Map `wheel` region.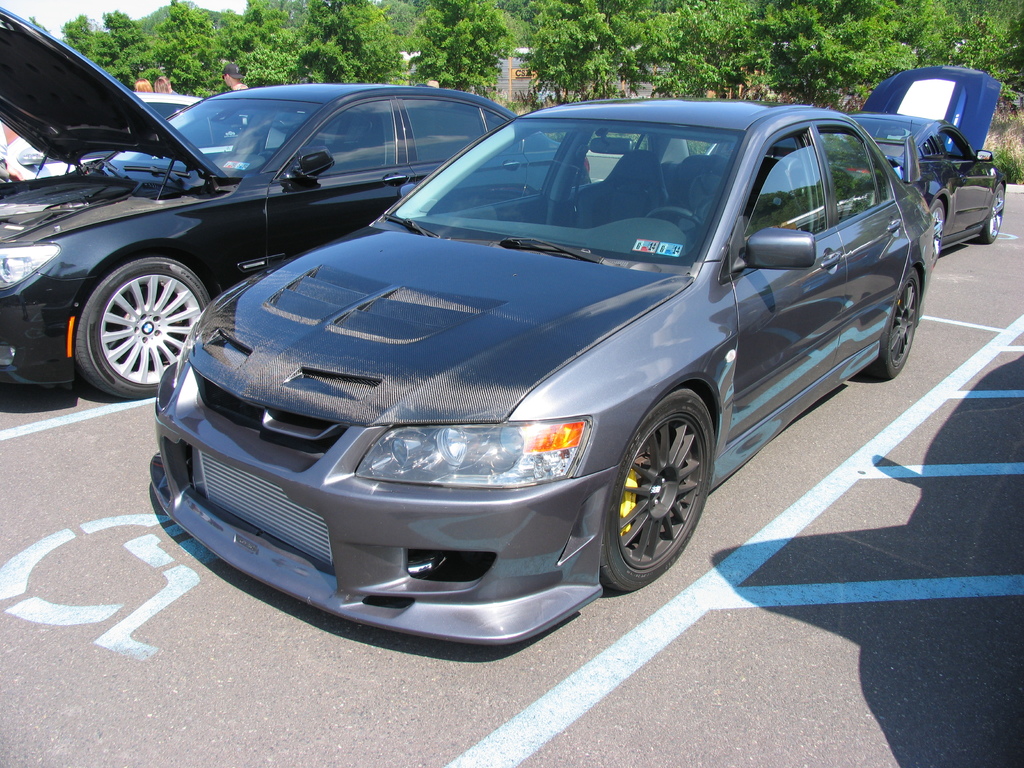
Mapped to locate(866, 266, 925, 385).
